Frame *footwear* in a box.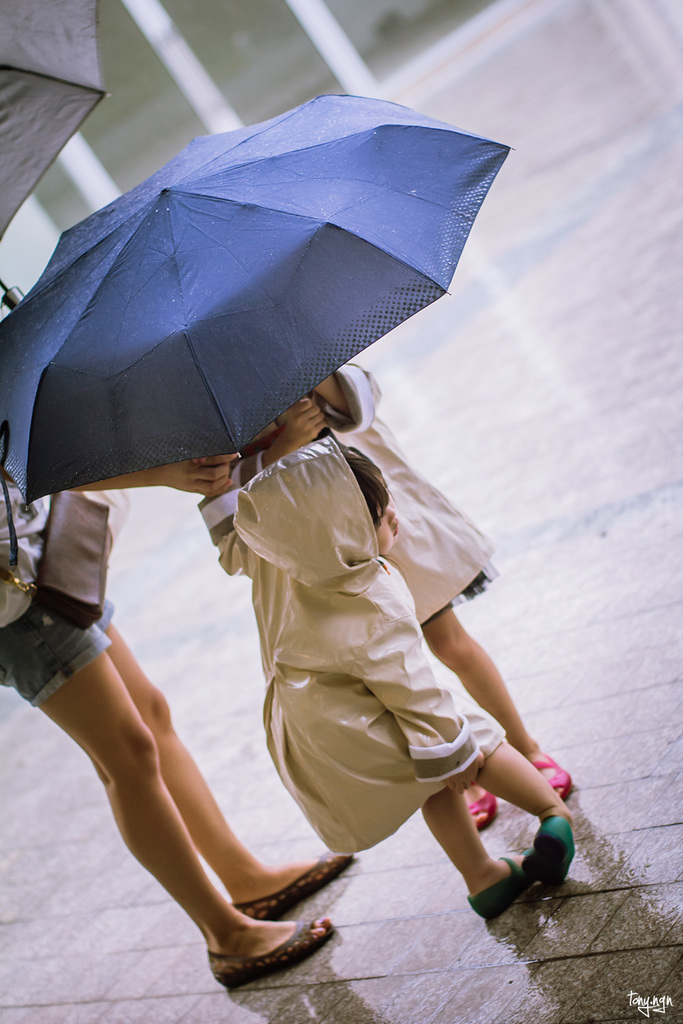
[176, 892, 340, 993].
